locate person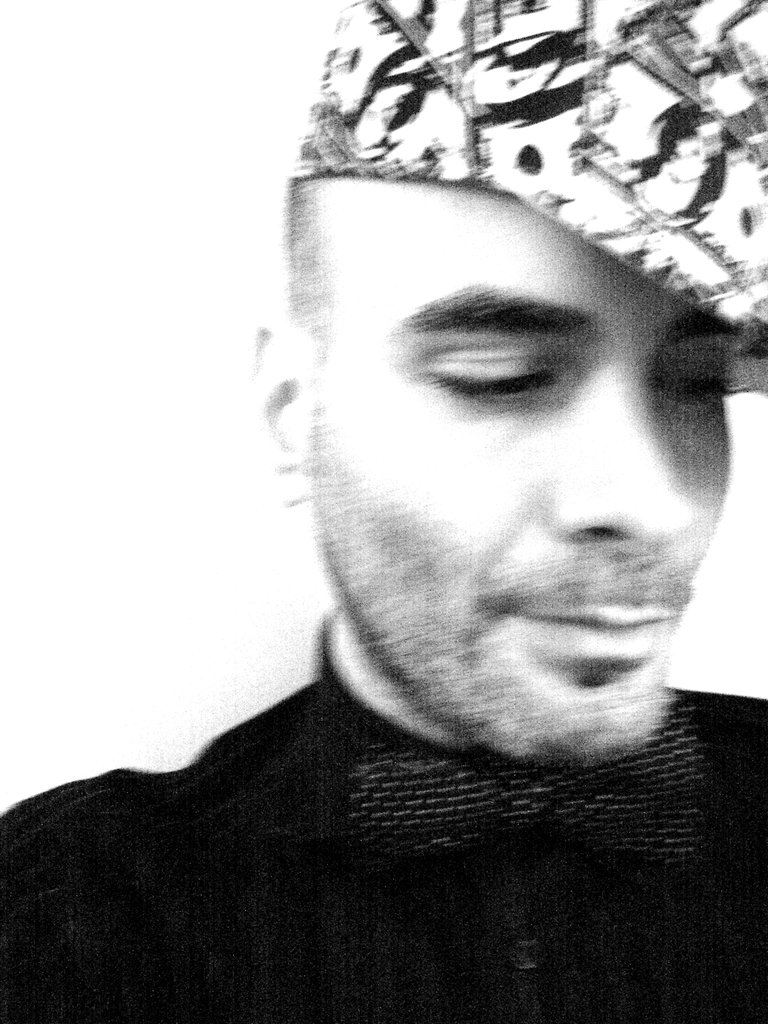
(0, 19, 767, 1023)
